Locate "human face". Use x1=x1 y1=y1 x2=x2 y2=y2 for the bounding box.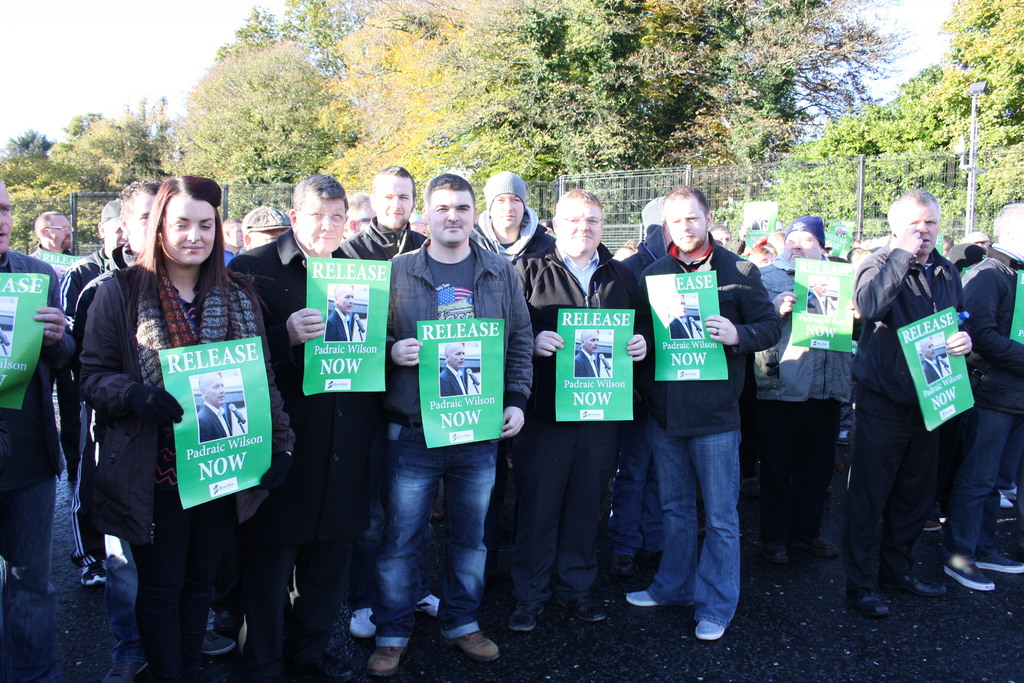
x1=560 y1=197 x2=598 y2=255.
